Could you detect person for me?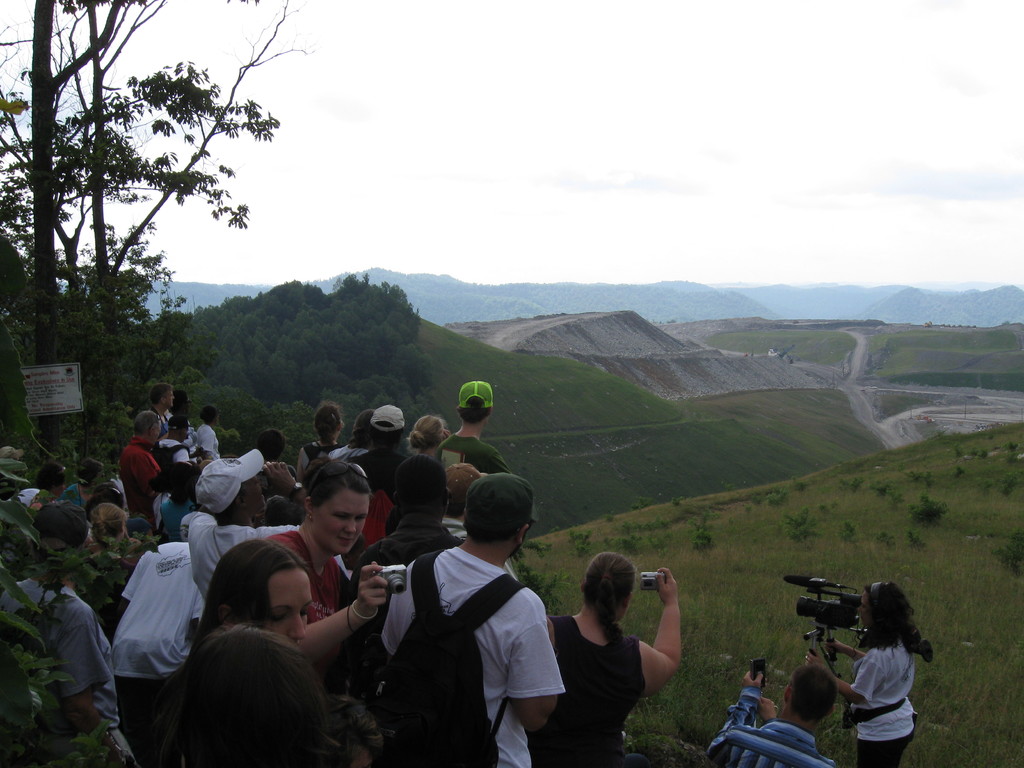
Detection result: 61/461/105/510.
